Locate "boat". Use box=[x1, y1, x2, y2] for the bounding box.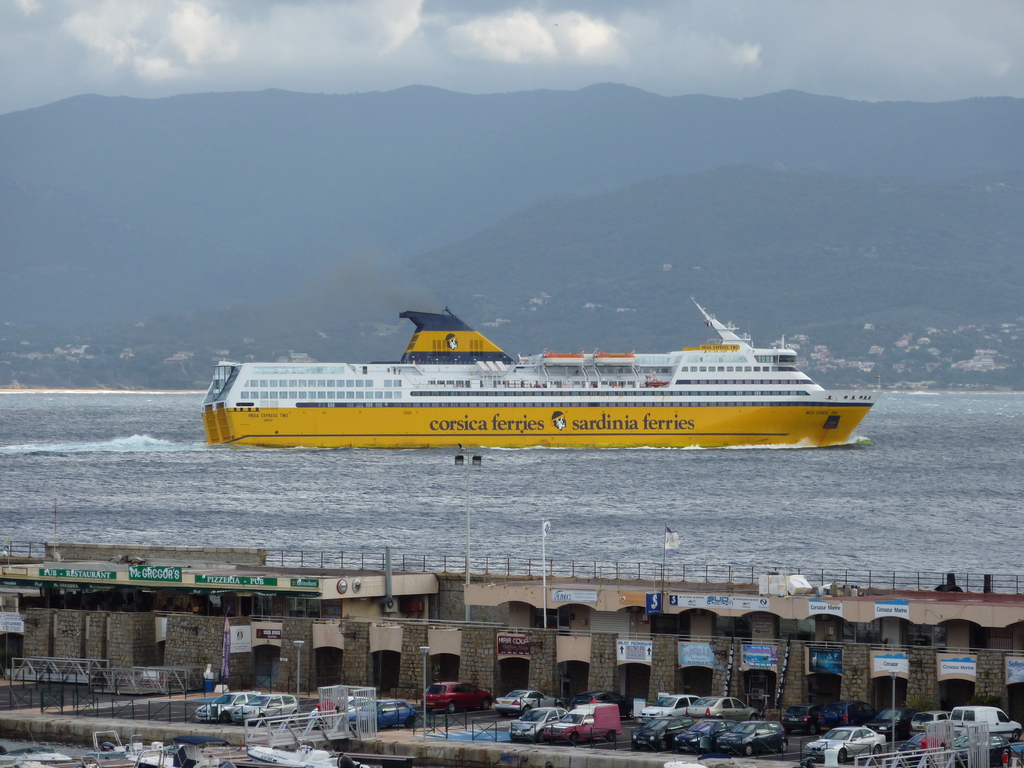
box=[182, 287, 872, 470].
